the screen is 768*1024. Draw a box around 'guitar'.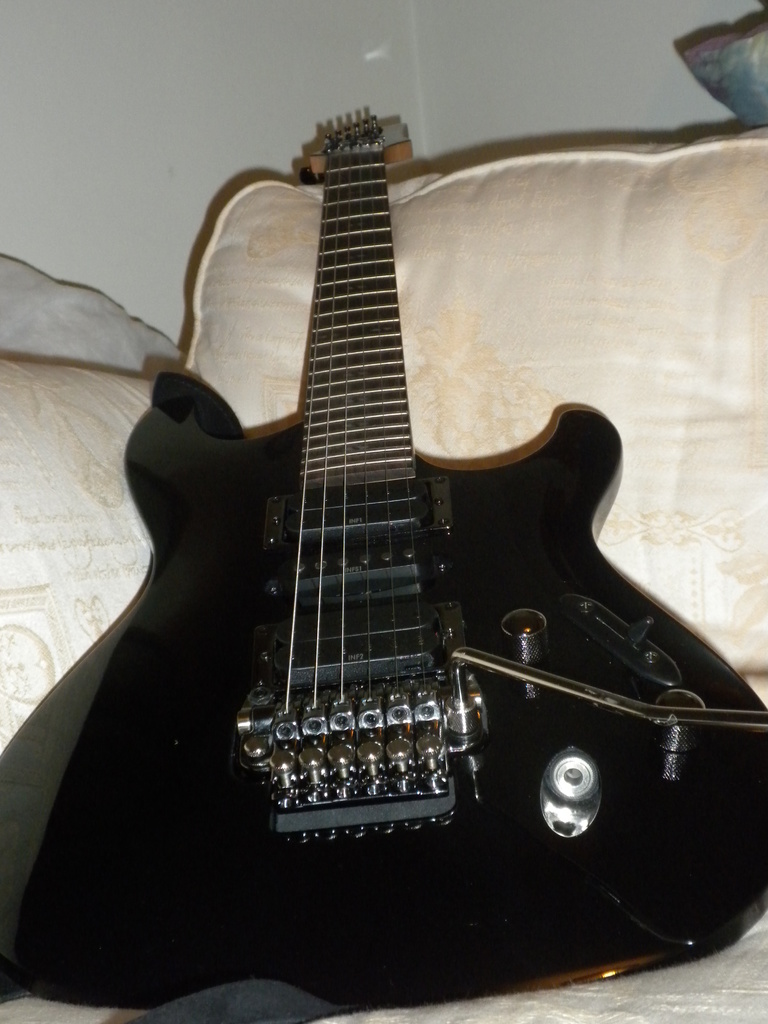
region(0, 104, 767, 1009).
